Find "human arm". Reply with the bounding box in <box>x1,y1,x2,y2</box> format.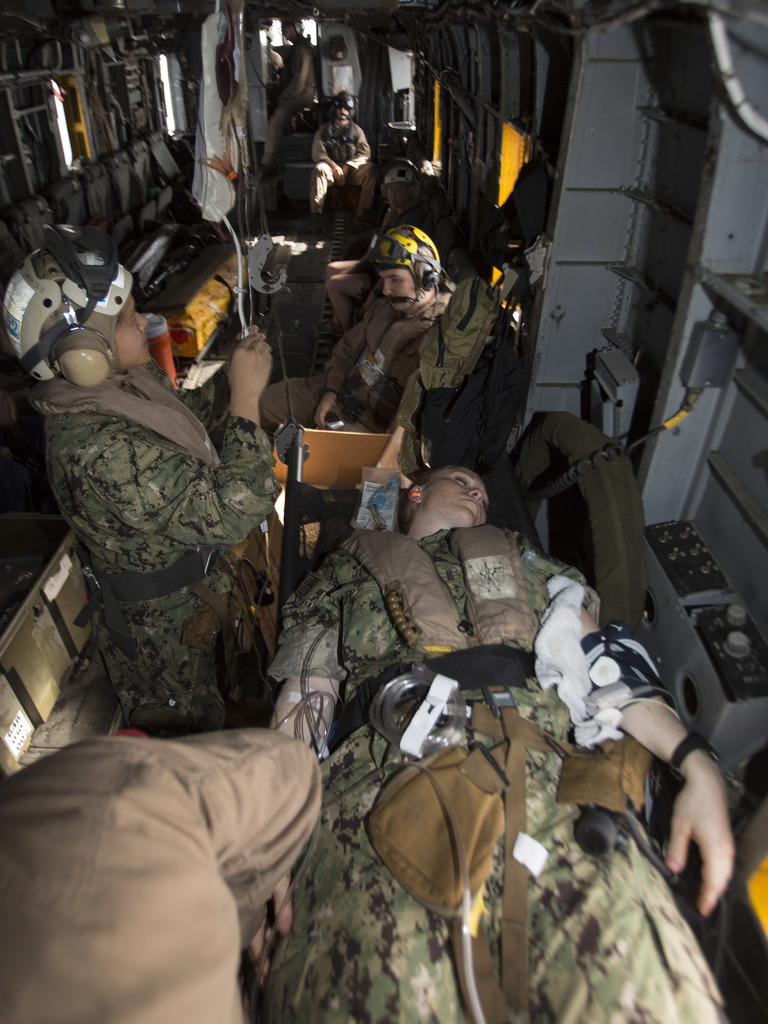
<box>215,321,276,431</box>.
